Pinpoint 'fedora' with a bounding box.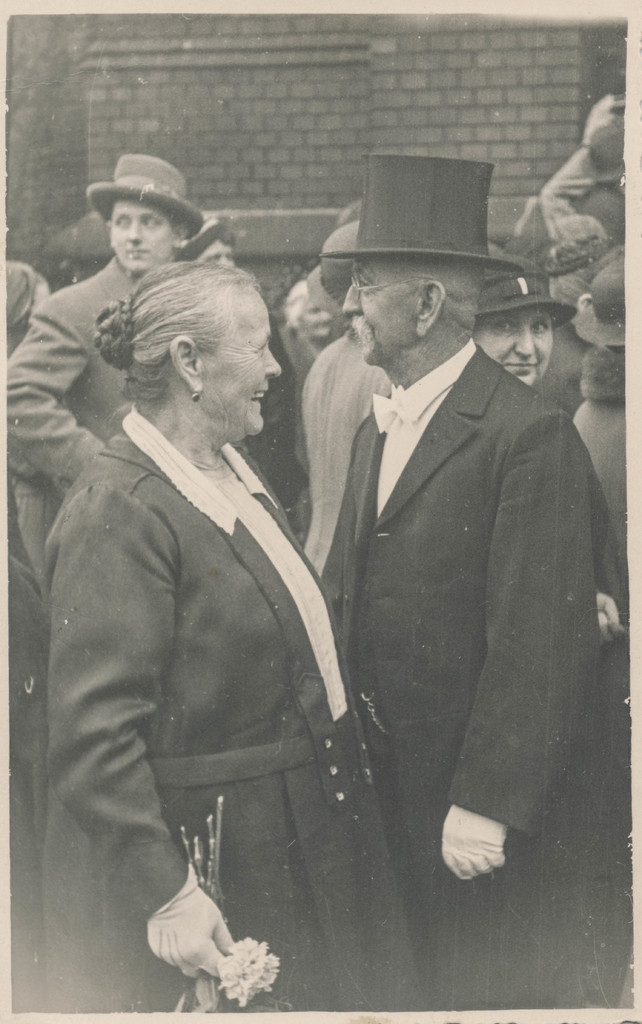
bbox(582, 118, 623, 179).
